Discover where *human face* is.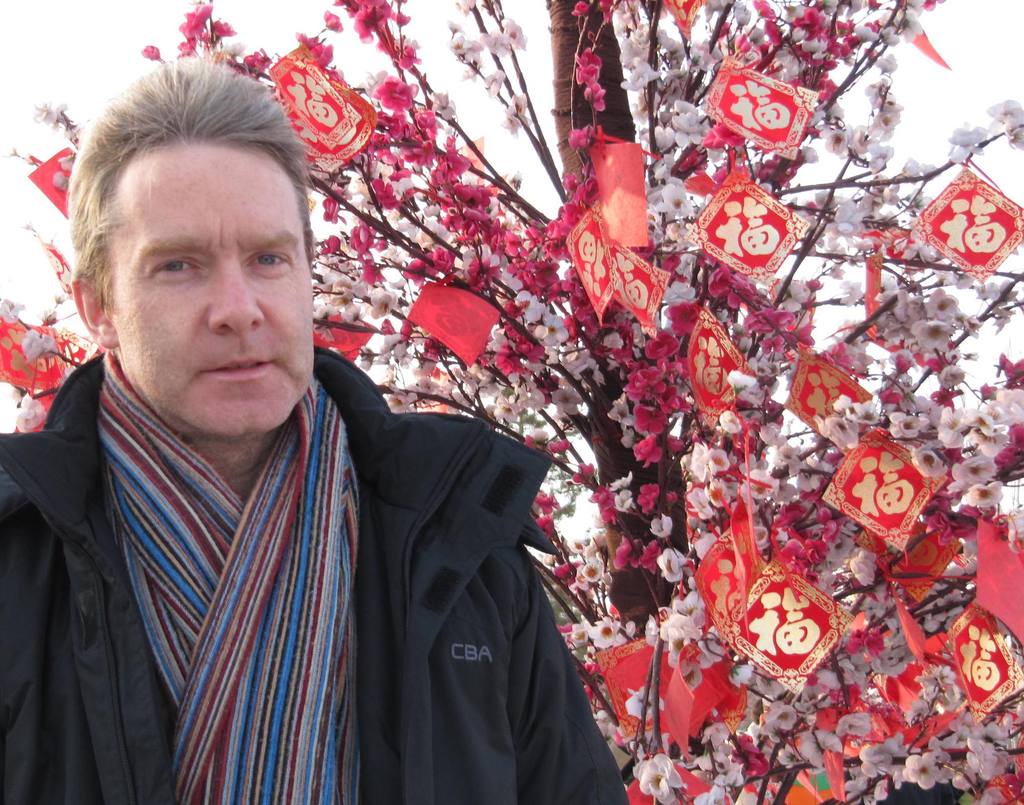
Discovered at BBox(116, 143, 316, 436).
